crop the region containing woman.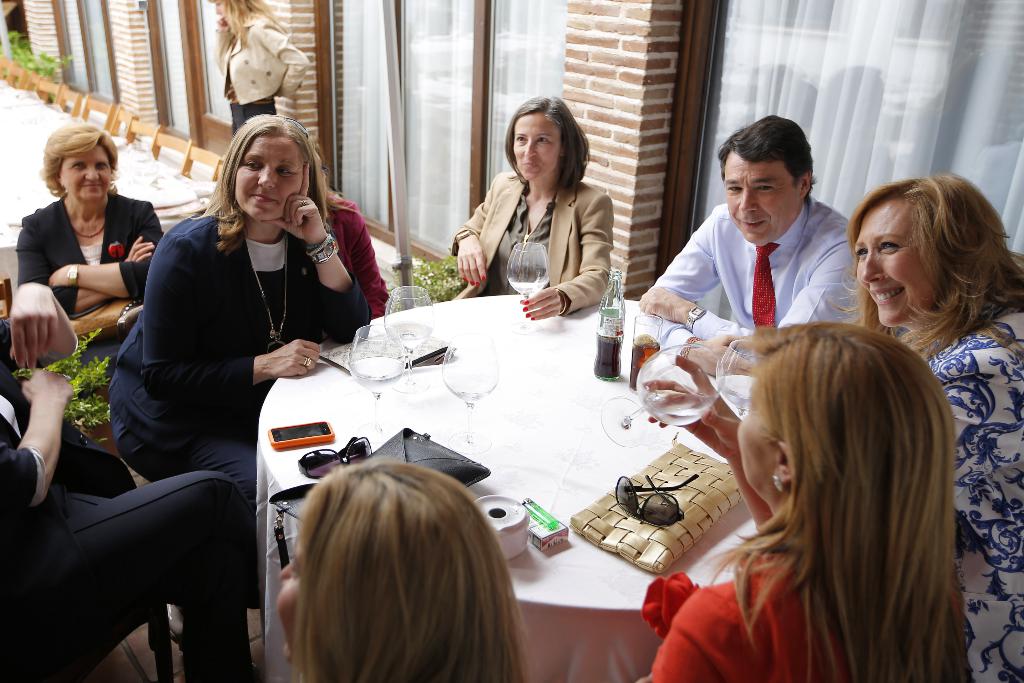
Crop region: x1=632 y1=320 x2=971 y2=682.
